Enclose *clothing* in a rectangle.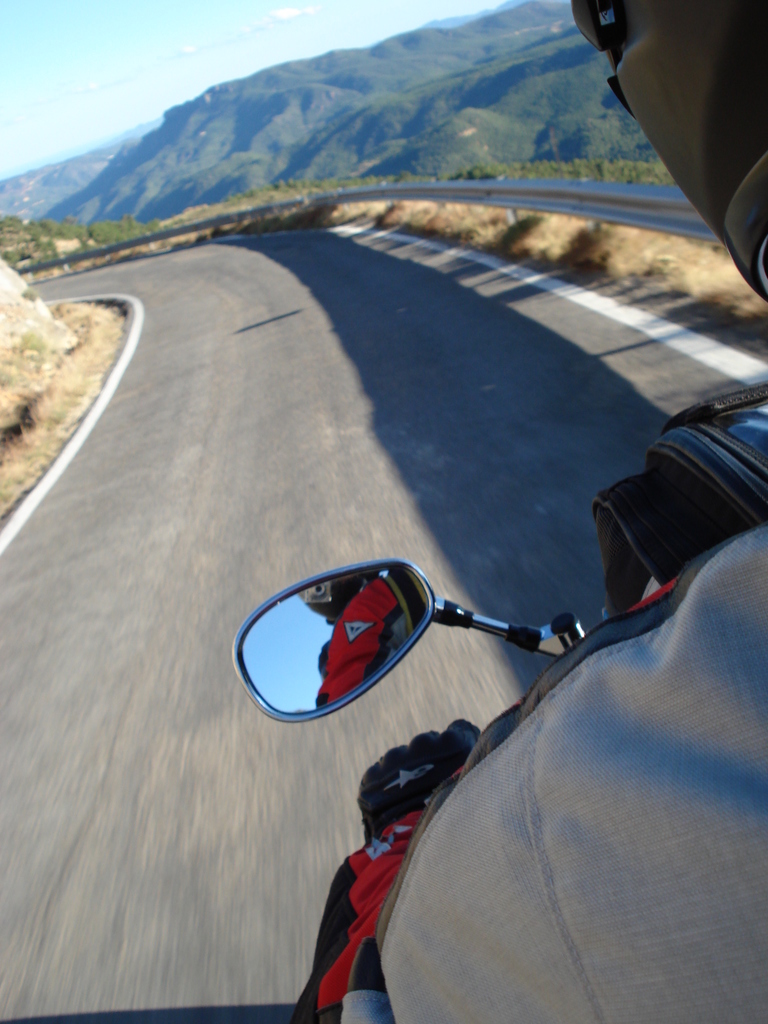
box=[291, 519, 767, 1023].
